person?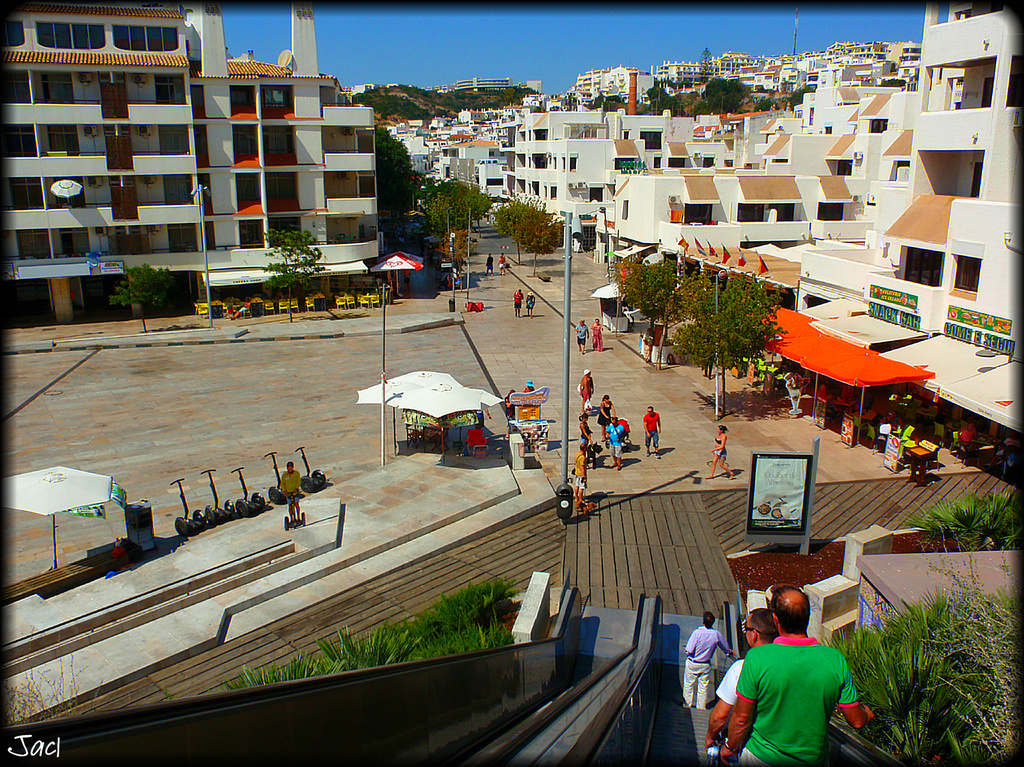
[x1=524, y1=292, x2=534, y2=317]
